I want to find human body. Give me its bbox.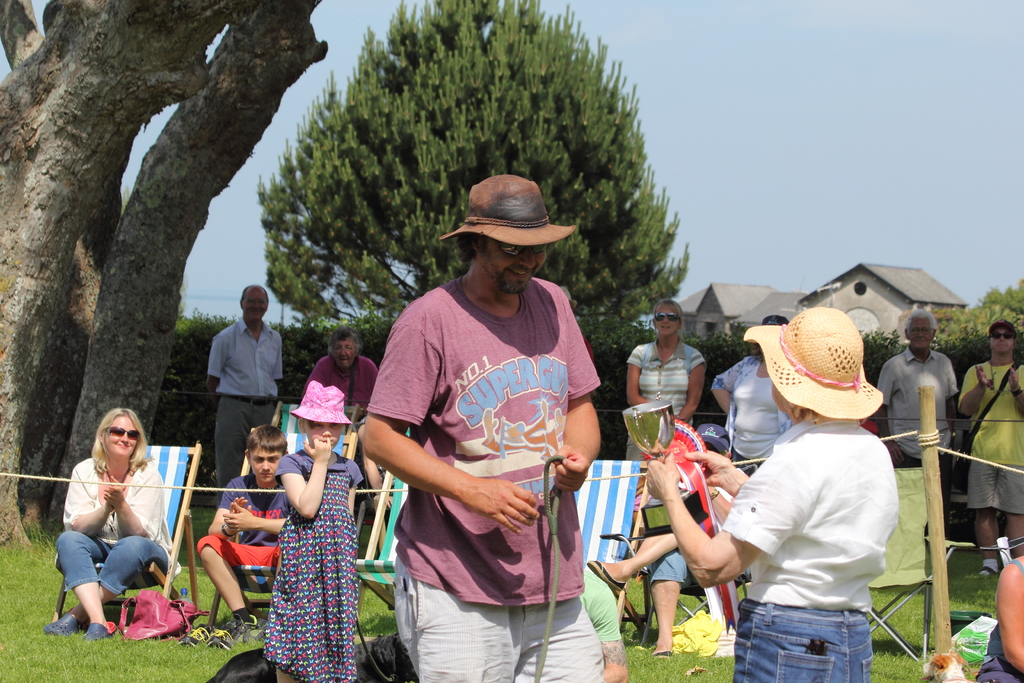
300/350/382/424.
